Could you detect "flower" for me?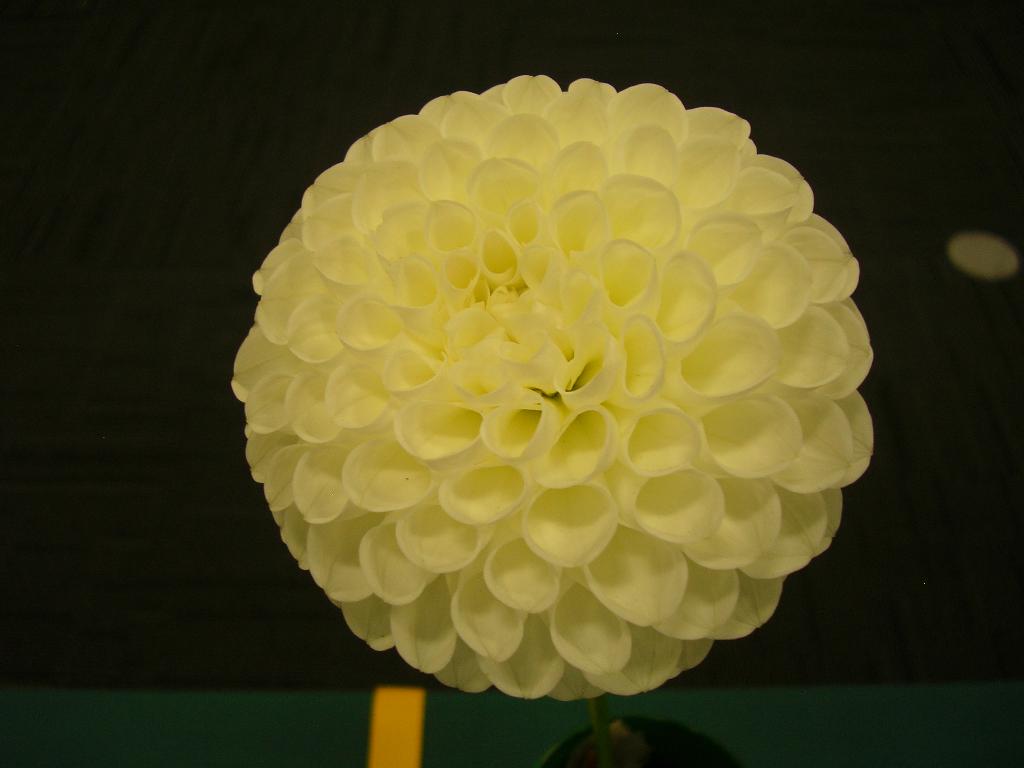
Detection result: (227, 70, 881, 699).
